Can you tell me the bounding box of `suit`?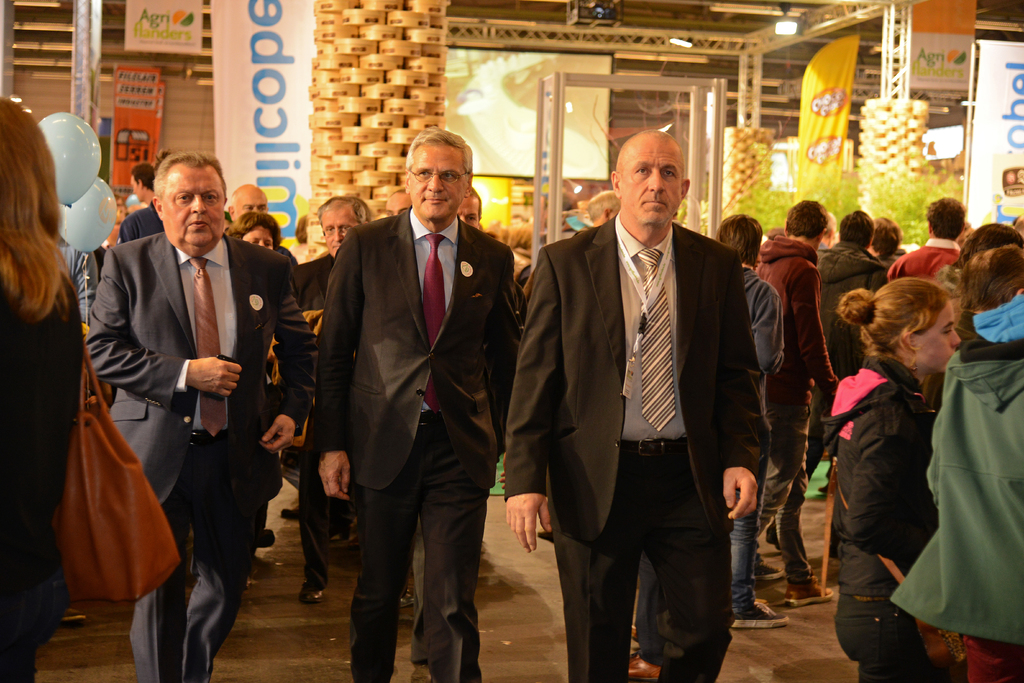
left=319, top=117, right=511, bottom=674.
